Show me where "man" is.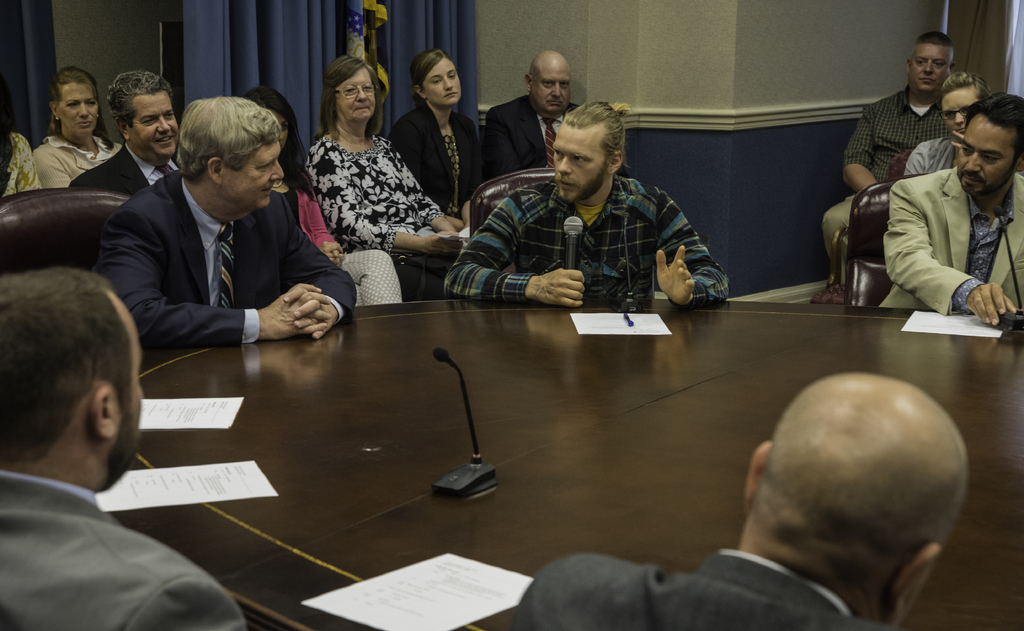
"man" is at 870:90:1023:327.
